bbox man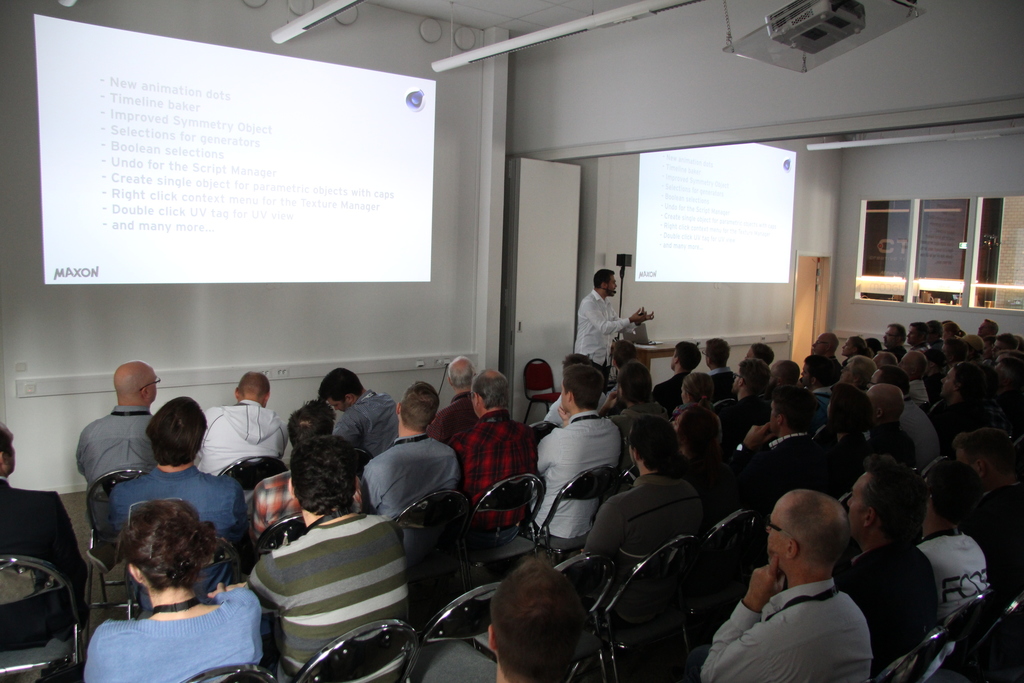
bbox(964, 333, 986, 368)
